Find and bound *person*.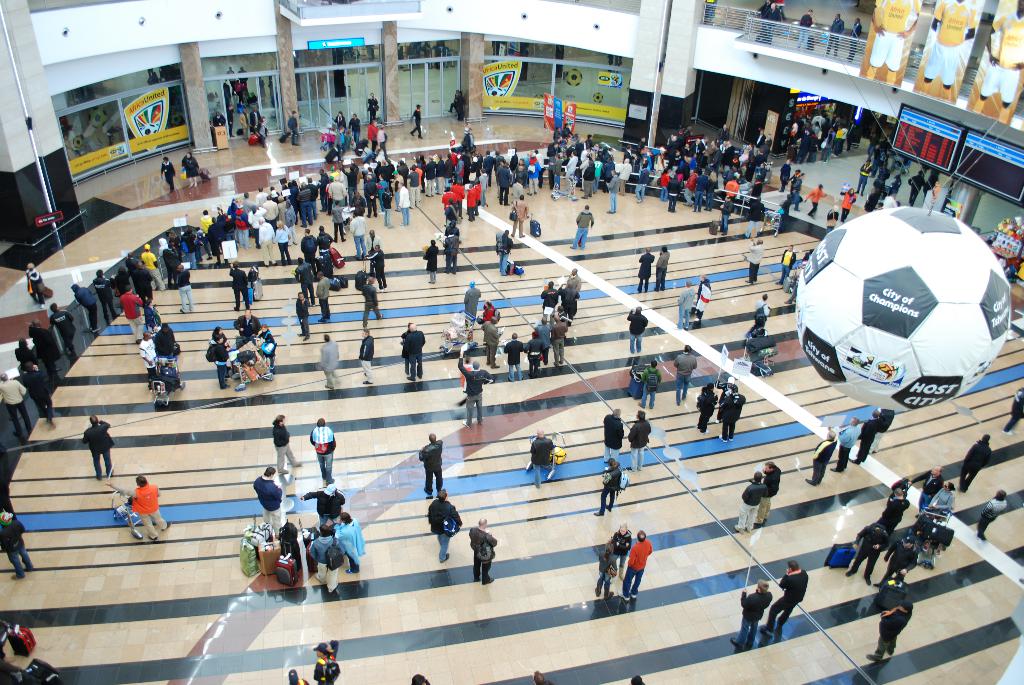
Bound: (left=1, top=369, right=33, bottom=429).
